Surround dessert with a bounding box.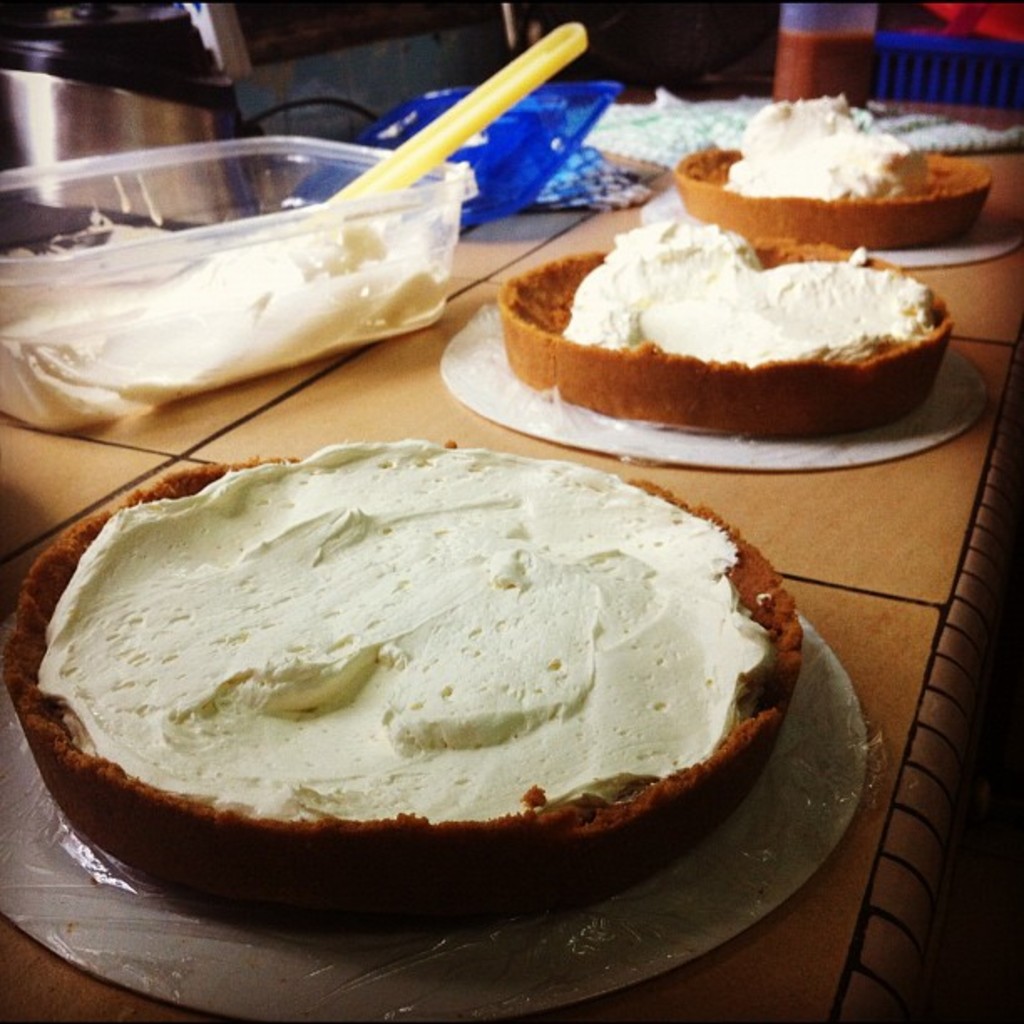
bbox=[673, 94, 991, 244].
